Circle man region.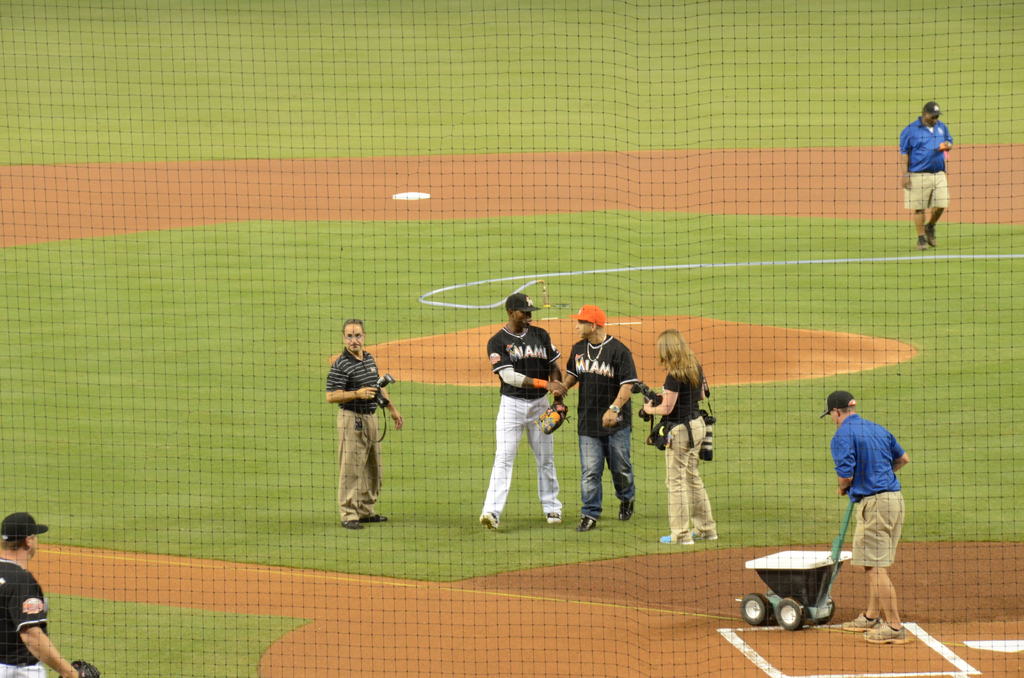
Region: {"left": 323, "top": 319, "right": 397, "bottom": 532}.
